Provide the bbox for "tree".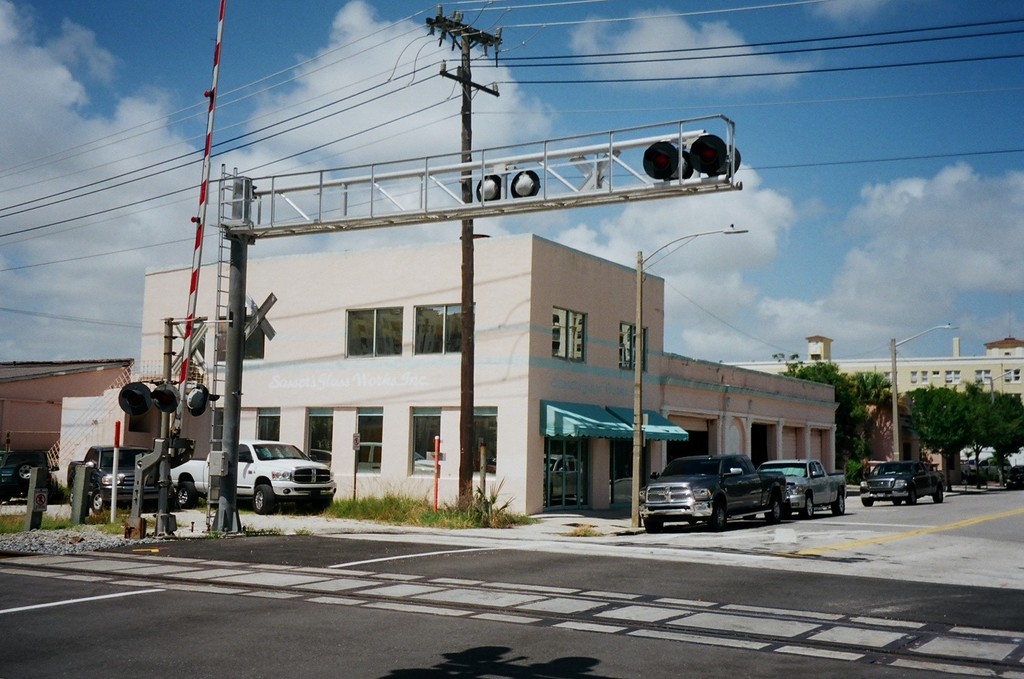
l=992, t=390, r=1023, b=493.
